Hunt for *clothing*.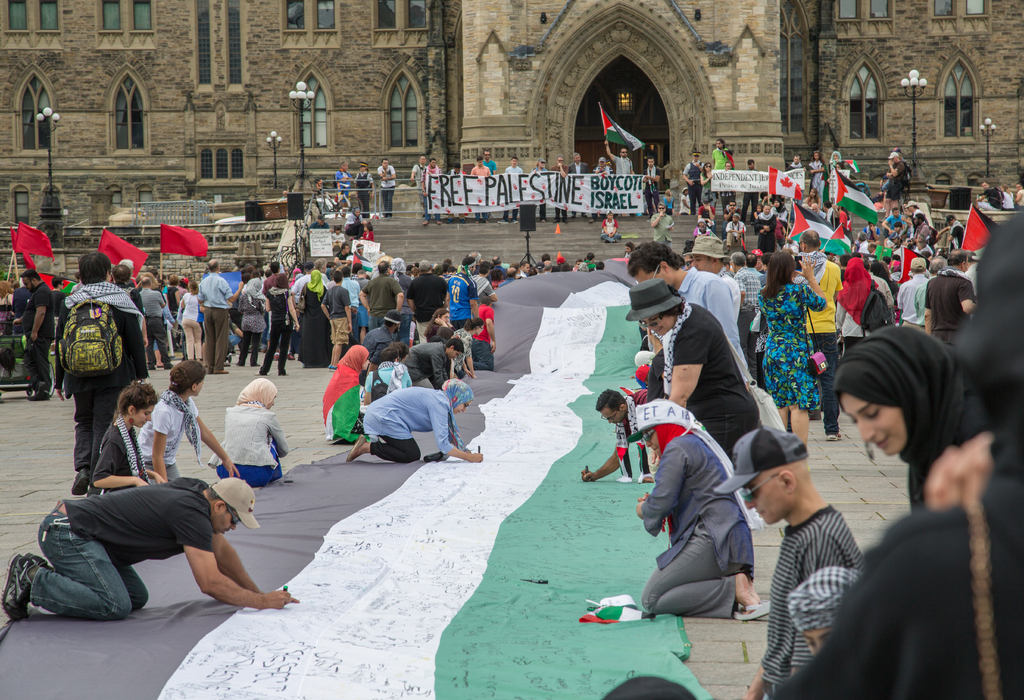
Hunted down at <bbox>206, 402, 292, 489</bbox>.
